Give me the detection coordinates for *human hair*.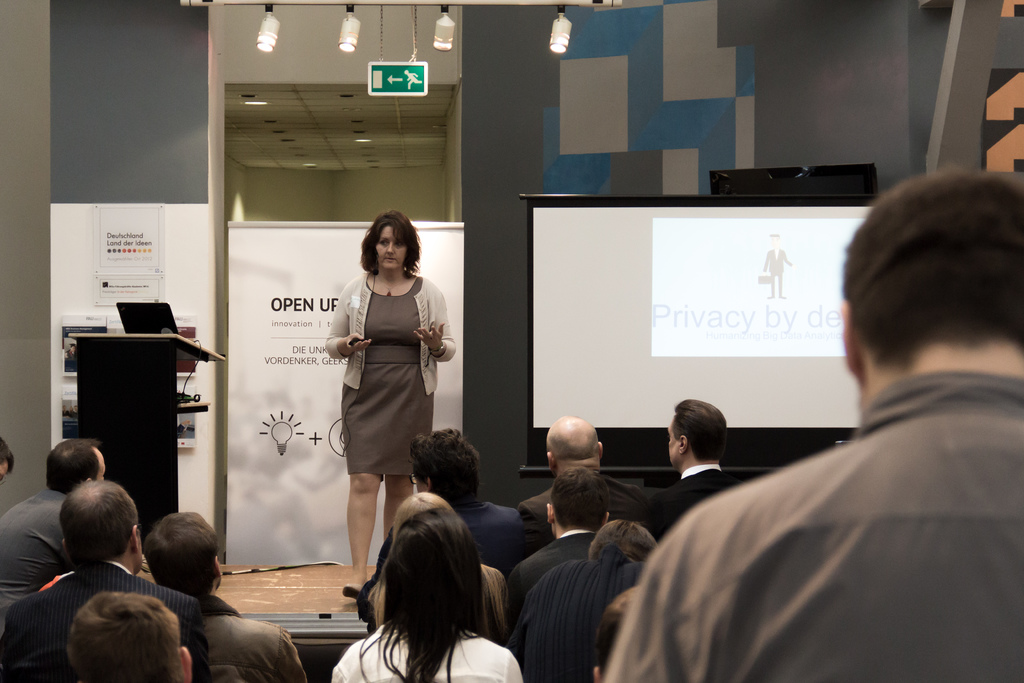
[left=409, top=425, right=485, bottom=509].
